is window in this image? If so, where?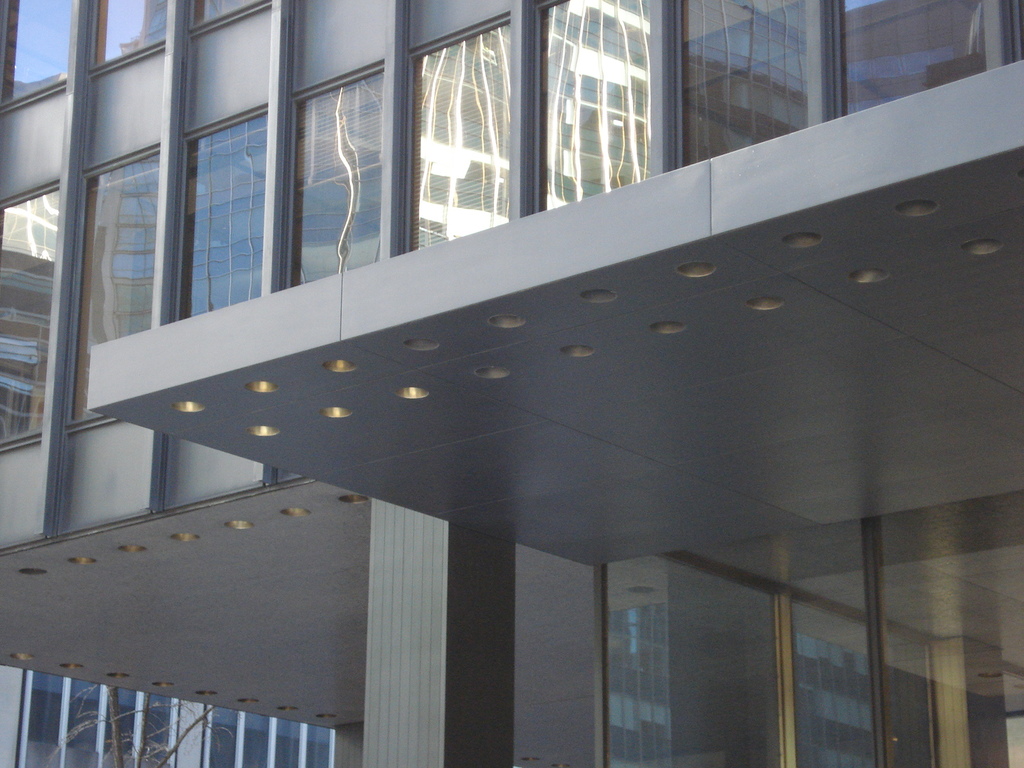
Yes, at <bbox>520, 6, 666, 196</bbox>.
